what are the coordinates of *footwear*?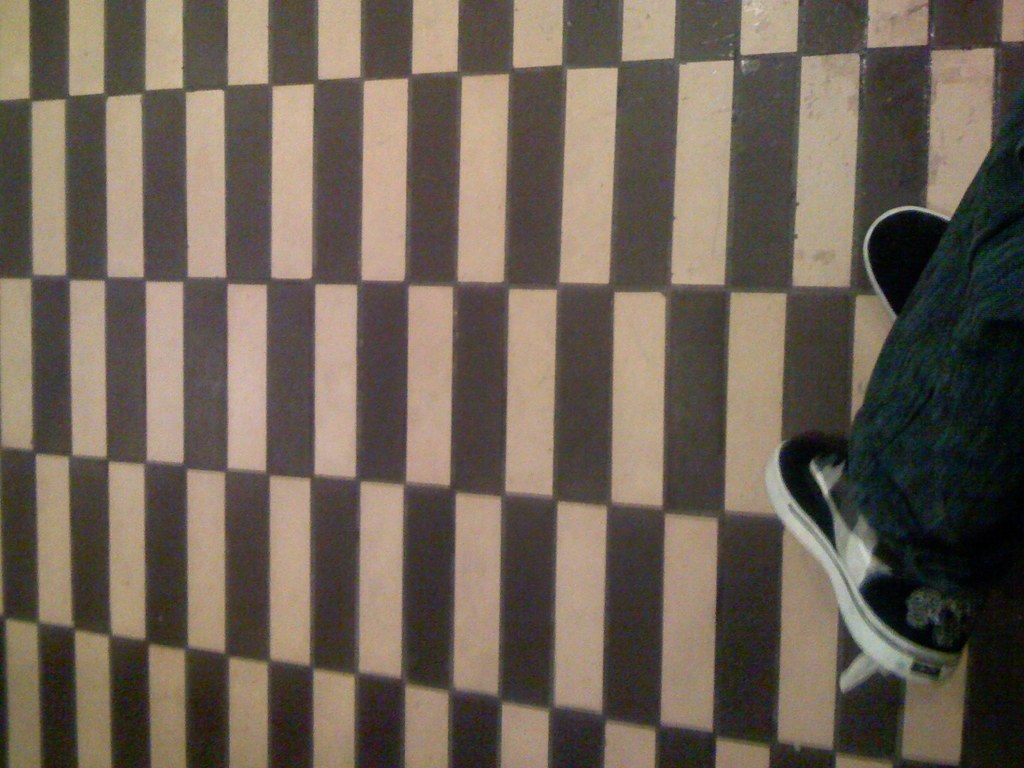
box=[780, 404, 986, 709].
